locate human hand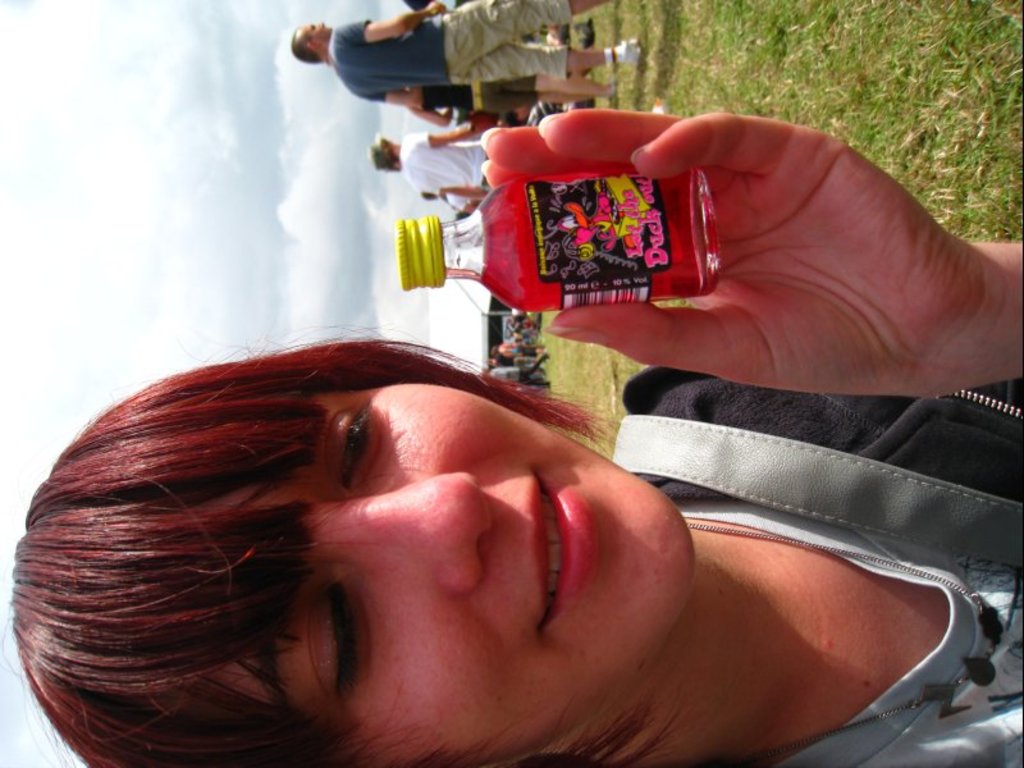
<bbox>424, 0, 447, 18</bbox>
